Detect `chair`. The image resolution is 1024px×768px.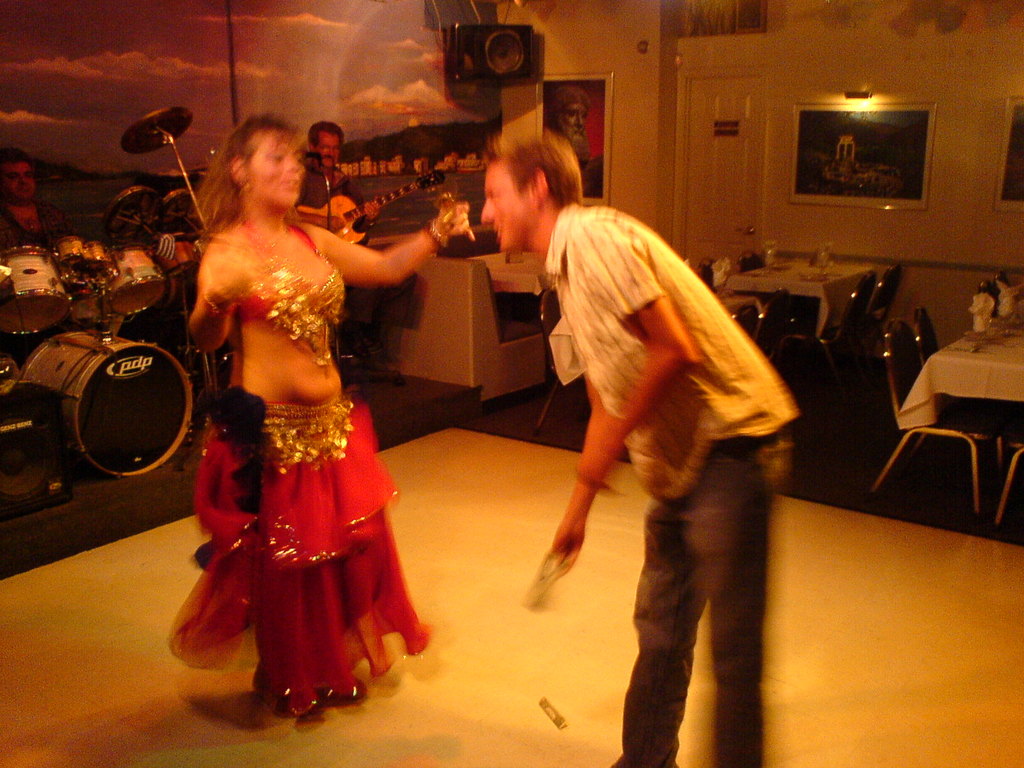
737:292:763:345.
